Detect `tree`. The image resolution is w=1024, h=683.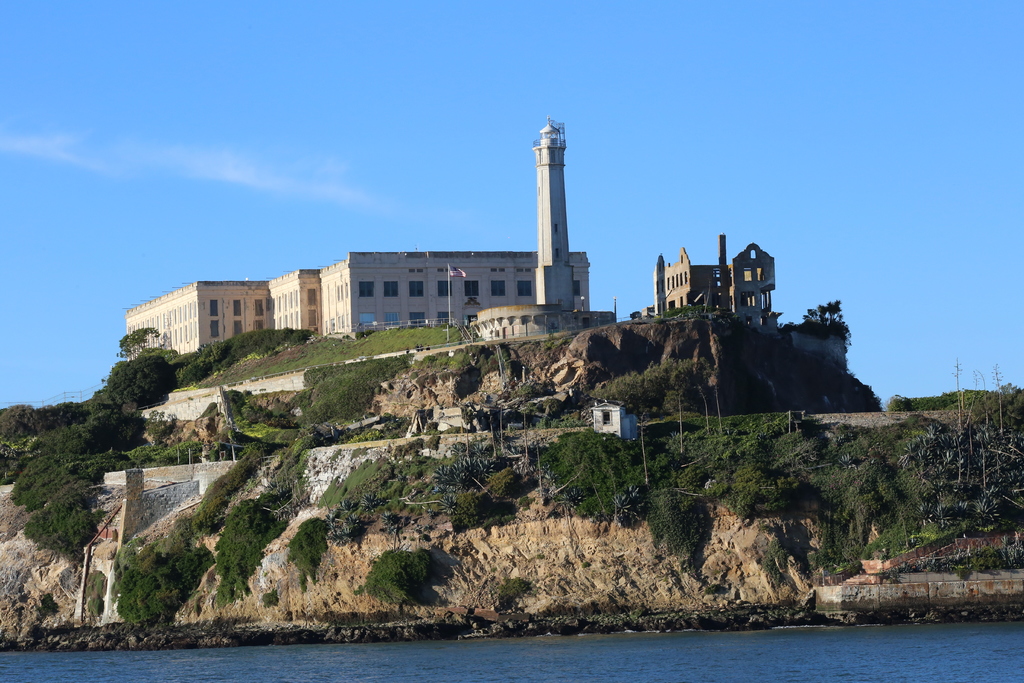
region(106, 350, 178, 407).
